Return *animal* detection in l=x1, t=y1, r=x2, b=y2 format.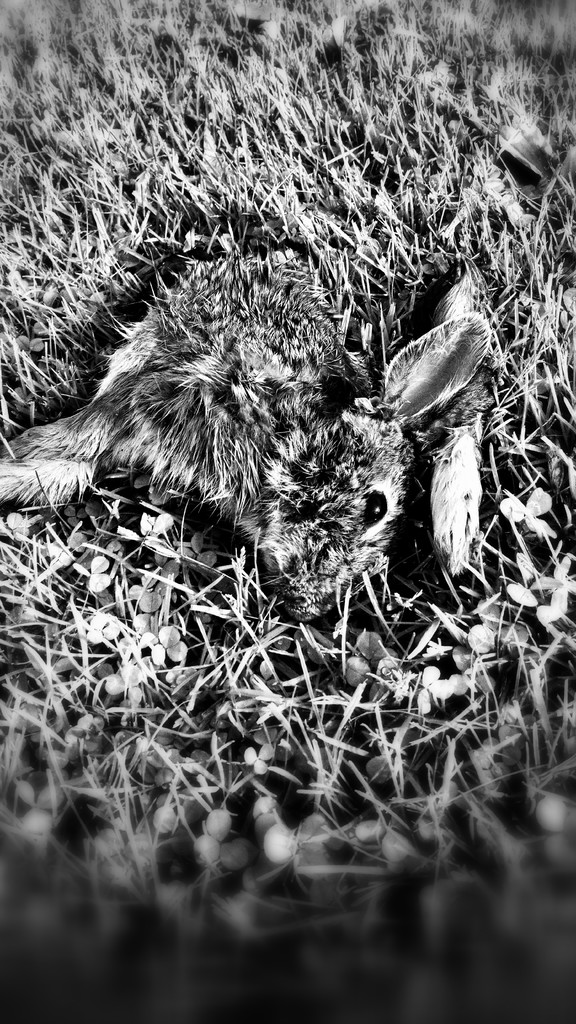
l=1, t=232, r=499, b=610.
